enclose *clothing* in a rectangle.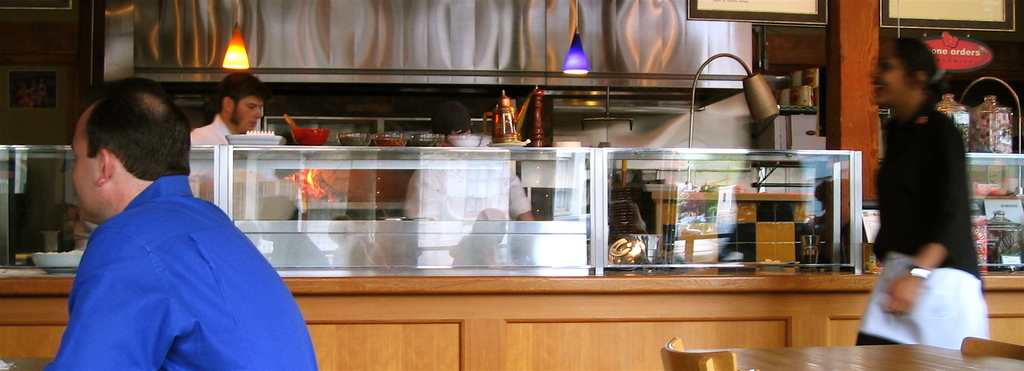
[x1=184, y1=117, x2=302, y2=222].
